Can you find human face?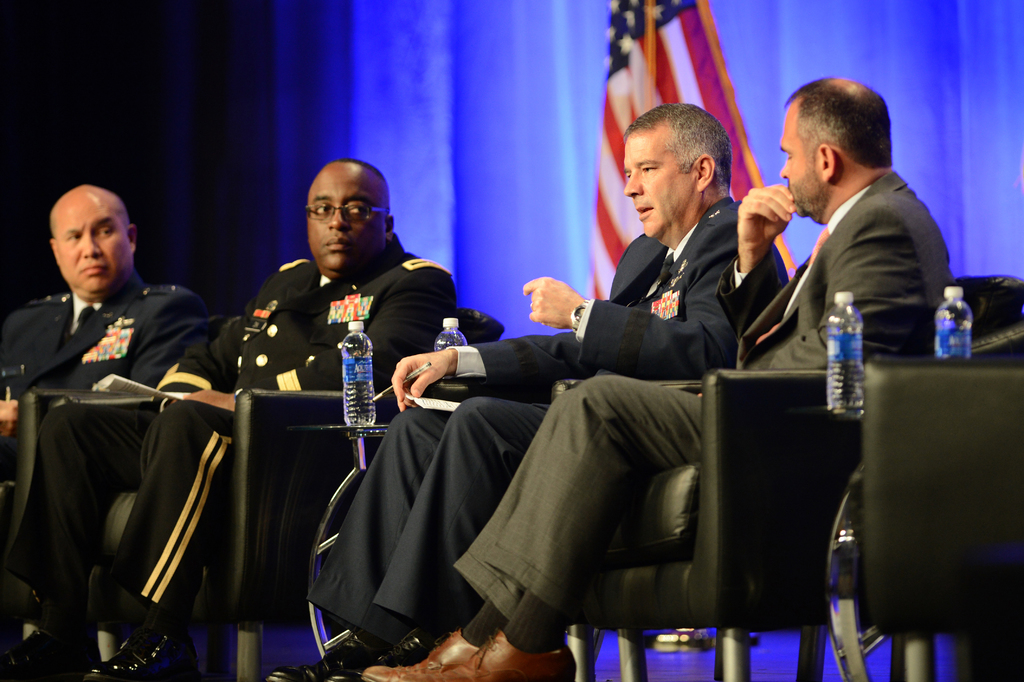
Yes, bounding box: bbox(620, 94, 740, 251).
